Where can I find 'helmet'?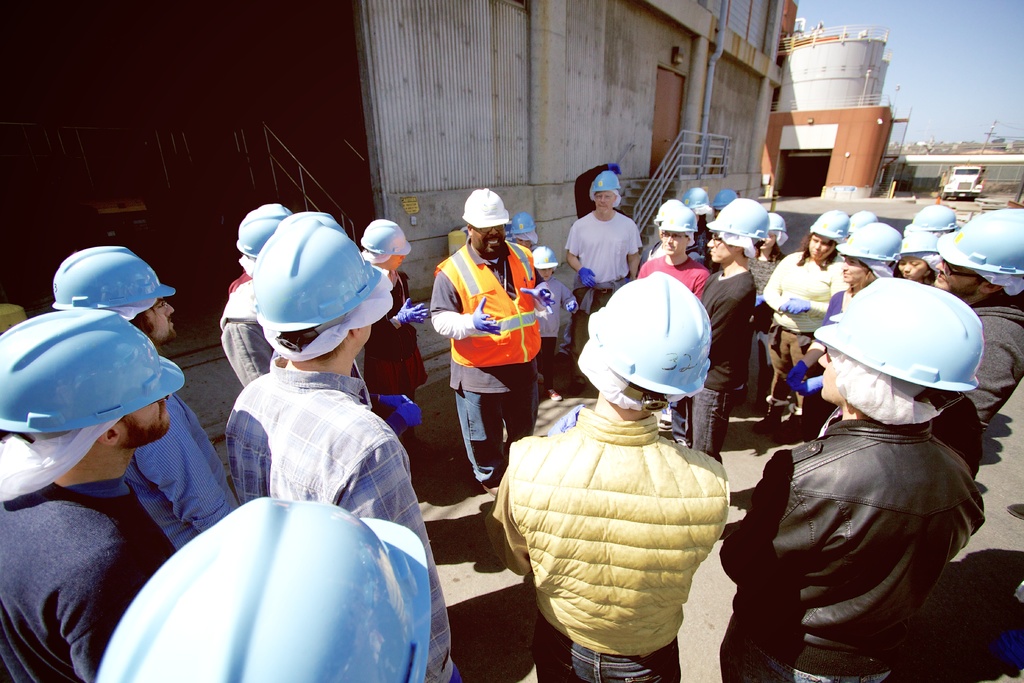
You can find it at [832,218,900,261].
